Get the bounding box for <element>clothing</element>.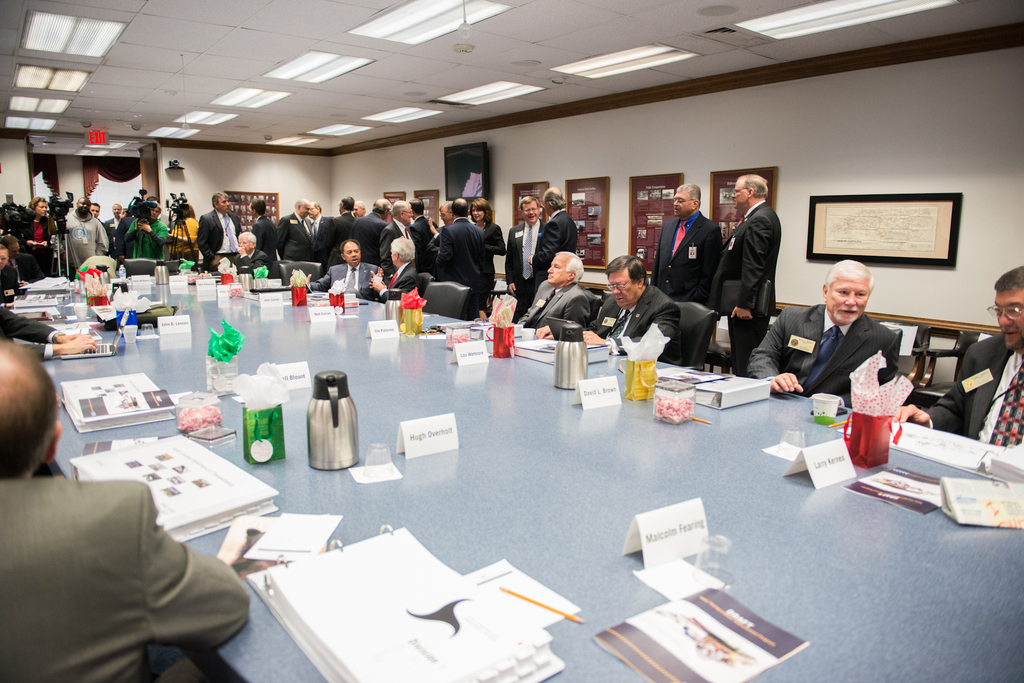
x1=15 y1=468 x2=265 y2=666.
